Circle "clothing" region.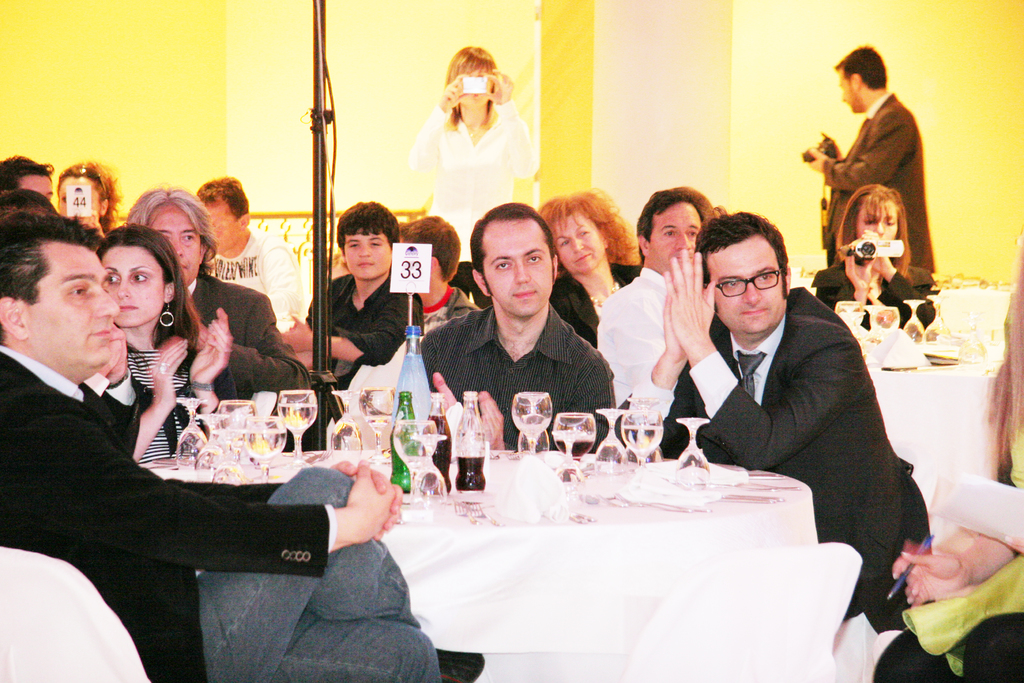
Region: box=[815, 94, 943, 277].
